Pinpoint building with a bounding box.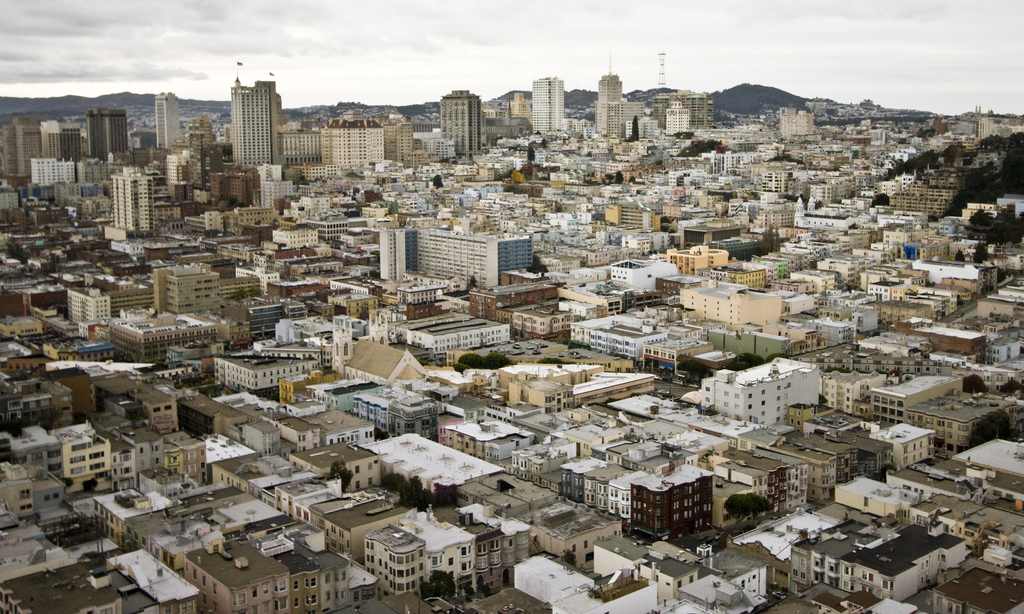
bbox(150, 94, 178, 149).
